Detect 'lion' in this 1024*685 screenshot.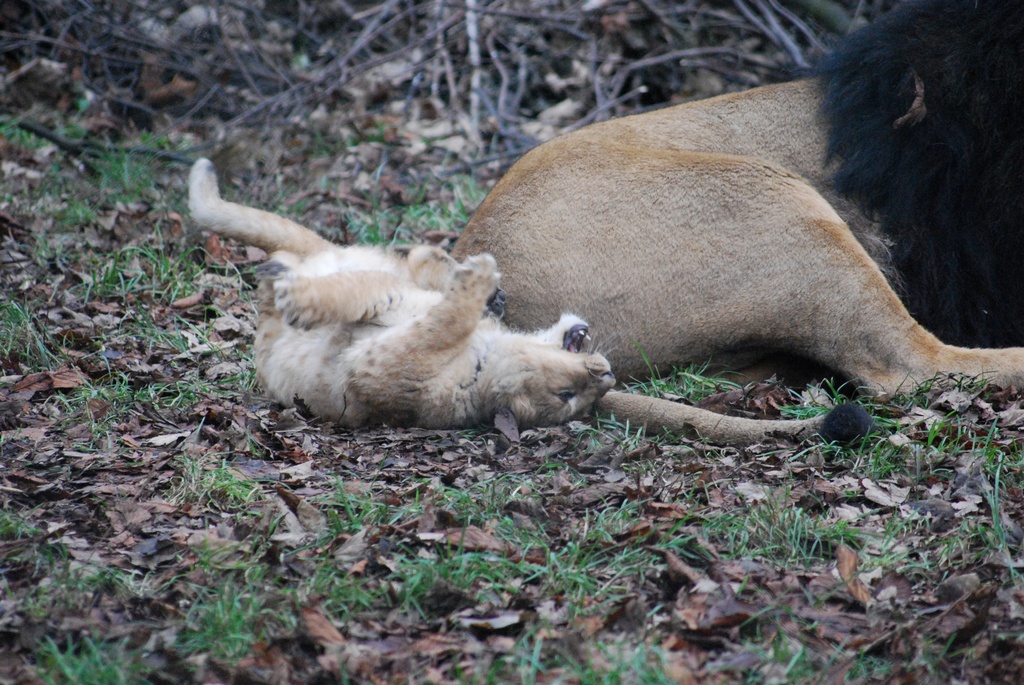
Detection: <bbox>191, 161, 616, 433</bbox>.
